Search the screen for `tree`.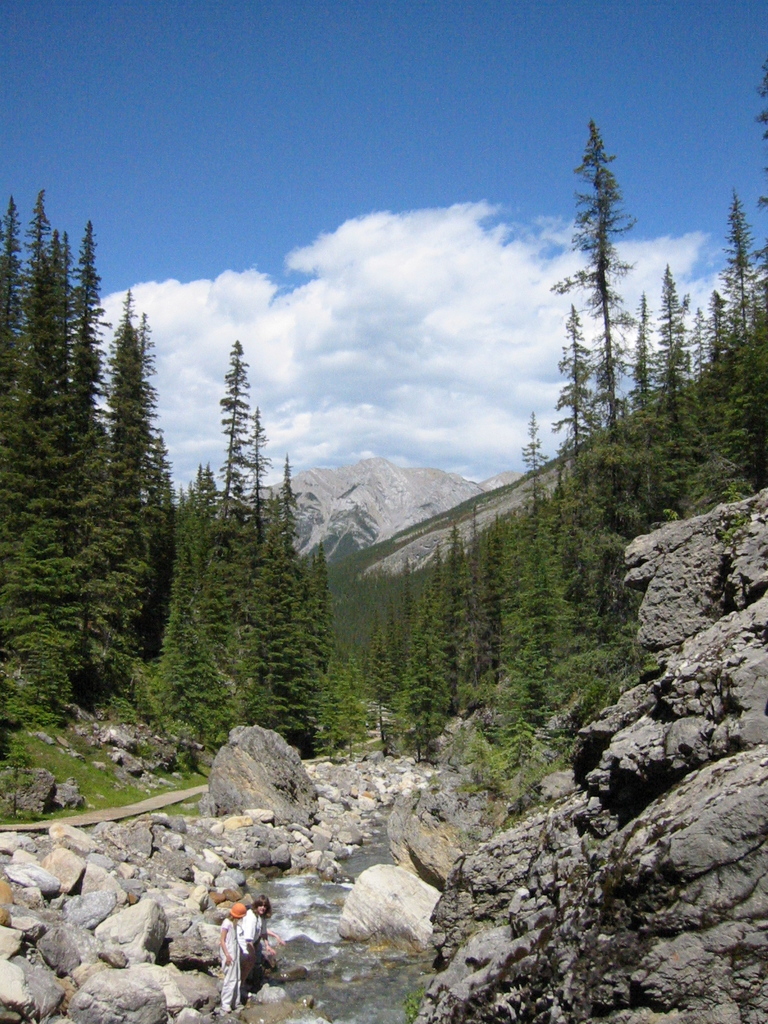
Found at <region>61, 213, 115, 523</region>.
